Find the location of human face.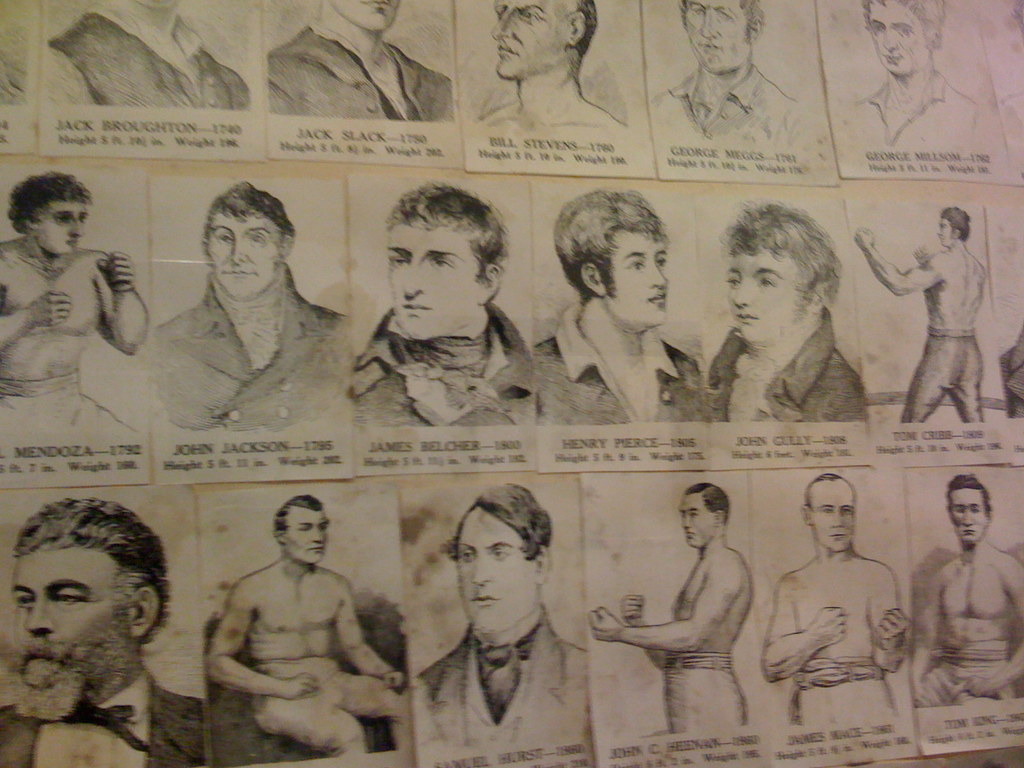
Location: 456, 506, 538, 634.
